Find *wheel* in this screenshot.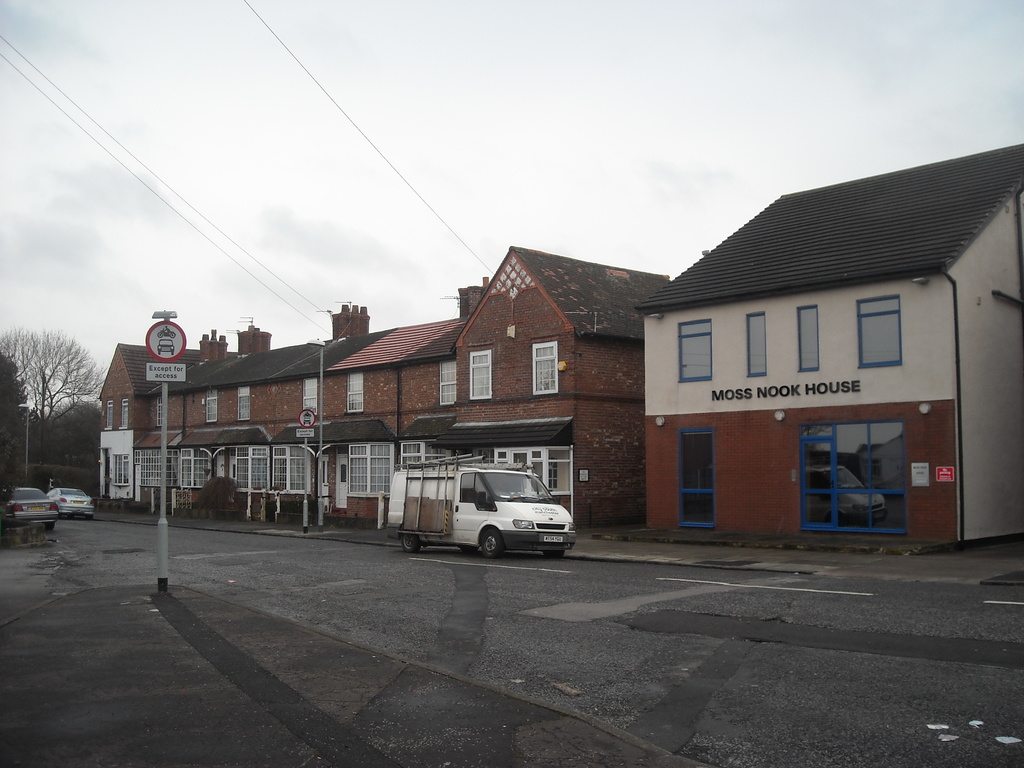
The bounding box for *wheel* is pyautogui.locateOnScreen(46, 525, 54, 529).
